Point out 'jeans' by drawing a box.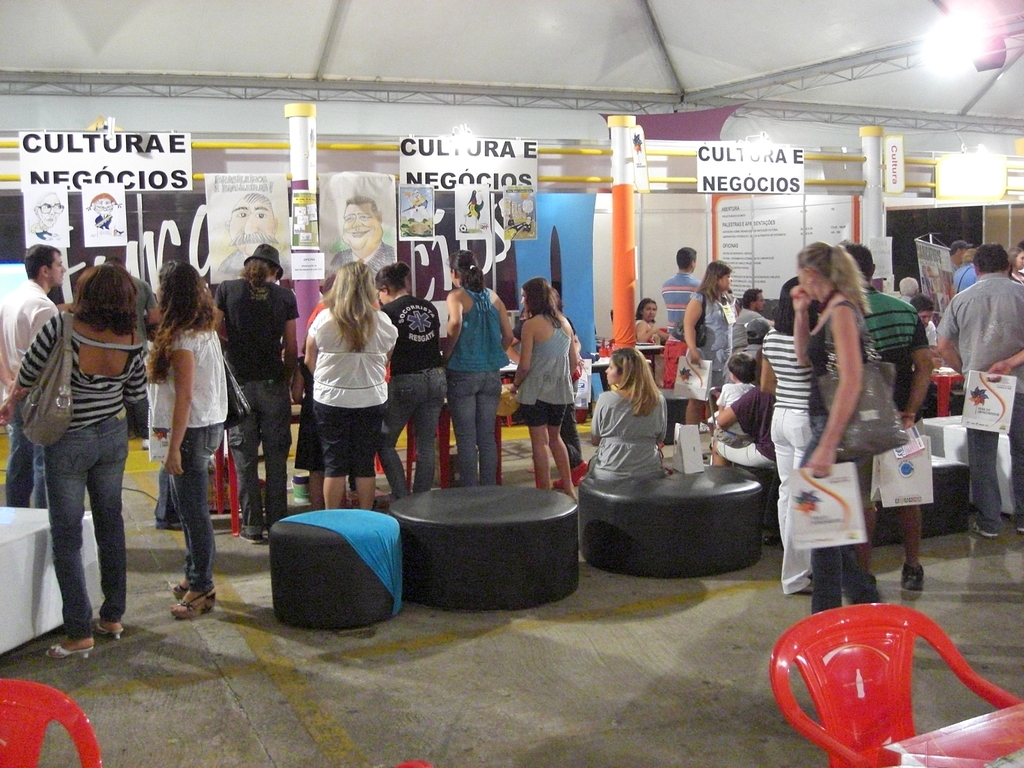
pyautogui.locateOnScreen(166, 421, 227, 588).
